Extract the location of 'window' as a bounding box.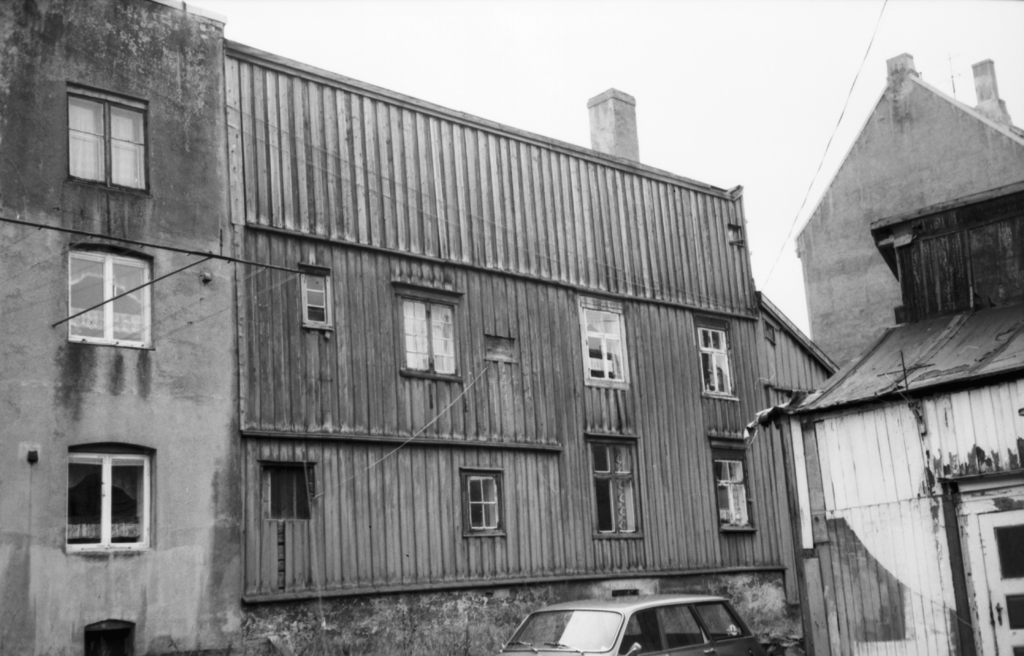
x1=63 y1=77 x2=152 y2=196.
